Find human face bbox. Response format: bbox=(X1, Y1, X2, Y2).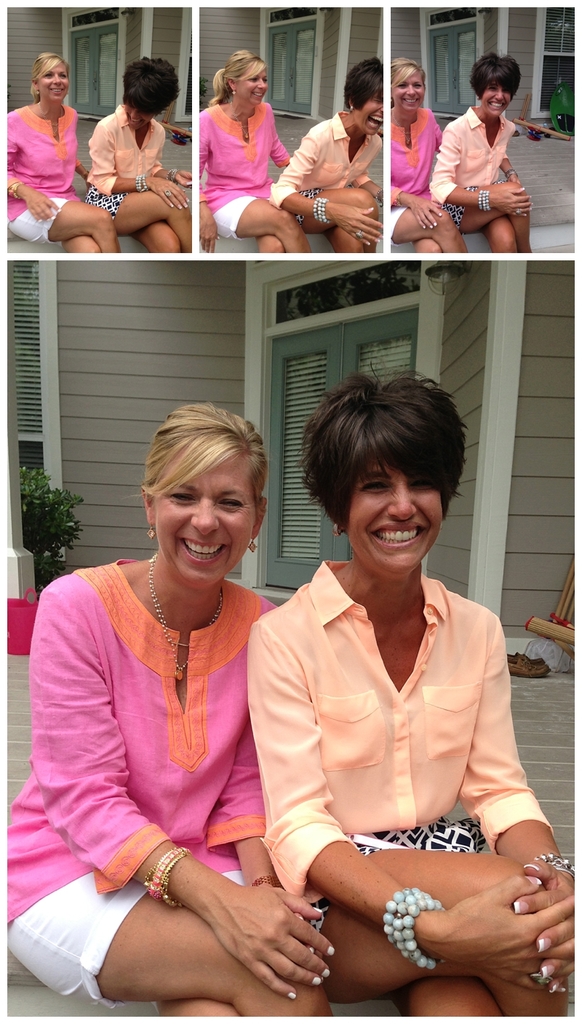
bbox=(478, 84, 513, 113).
